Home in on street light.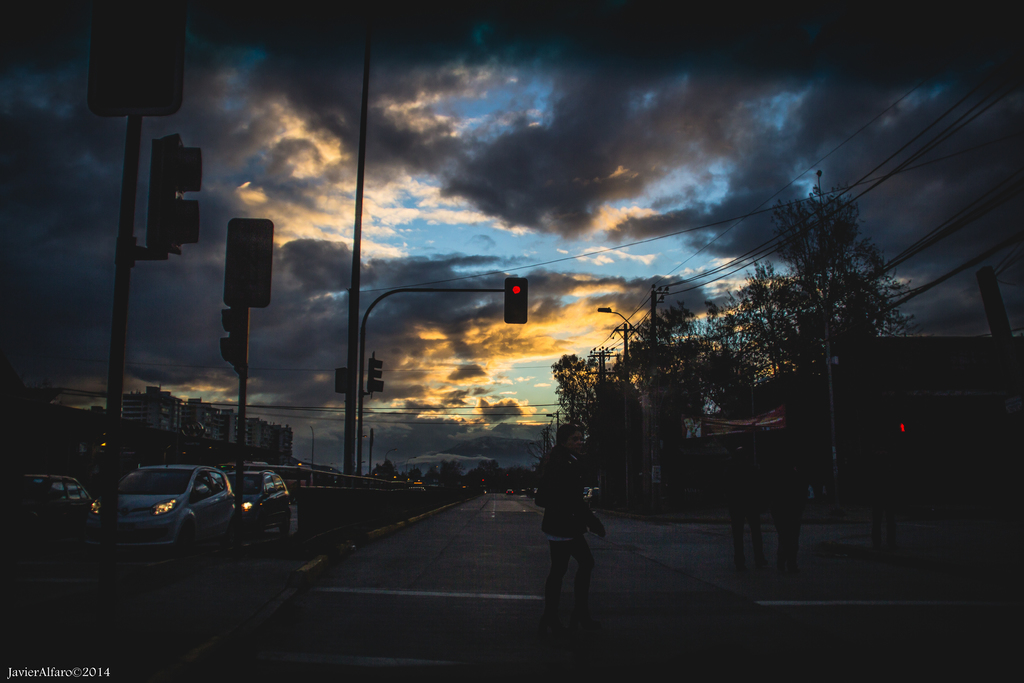
Homed in at 385/445/402/472.
